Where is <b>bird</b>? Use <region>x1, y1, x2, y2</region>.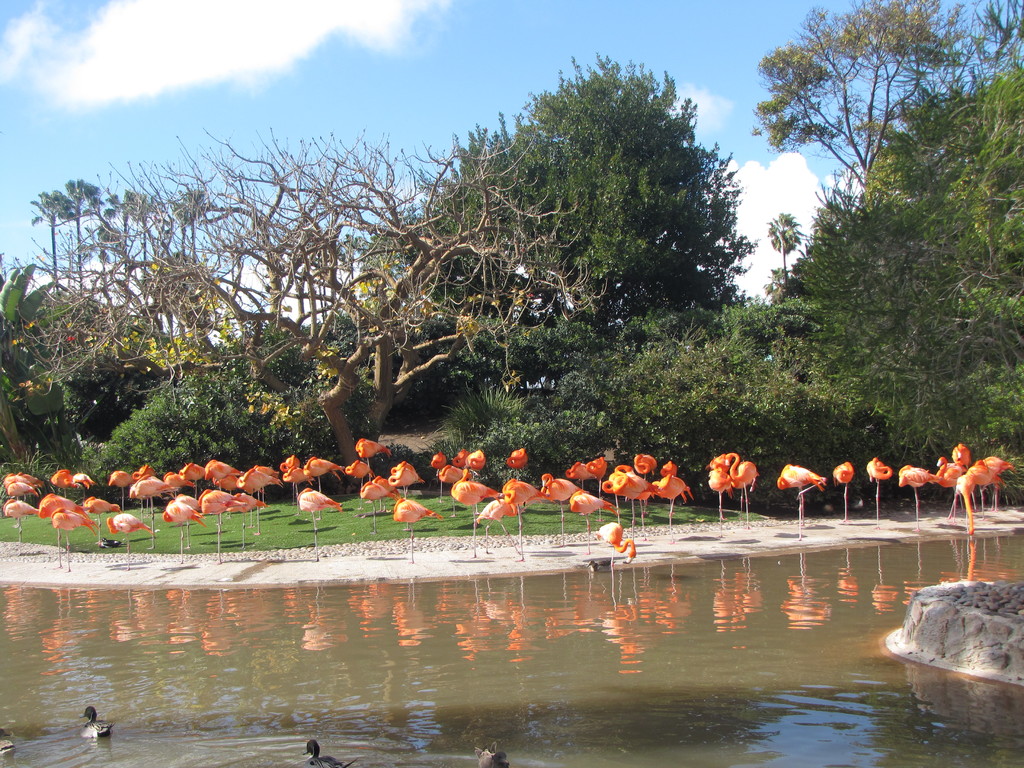
<region>580, 513, 655, 573</region>.
